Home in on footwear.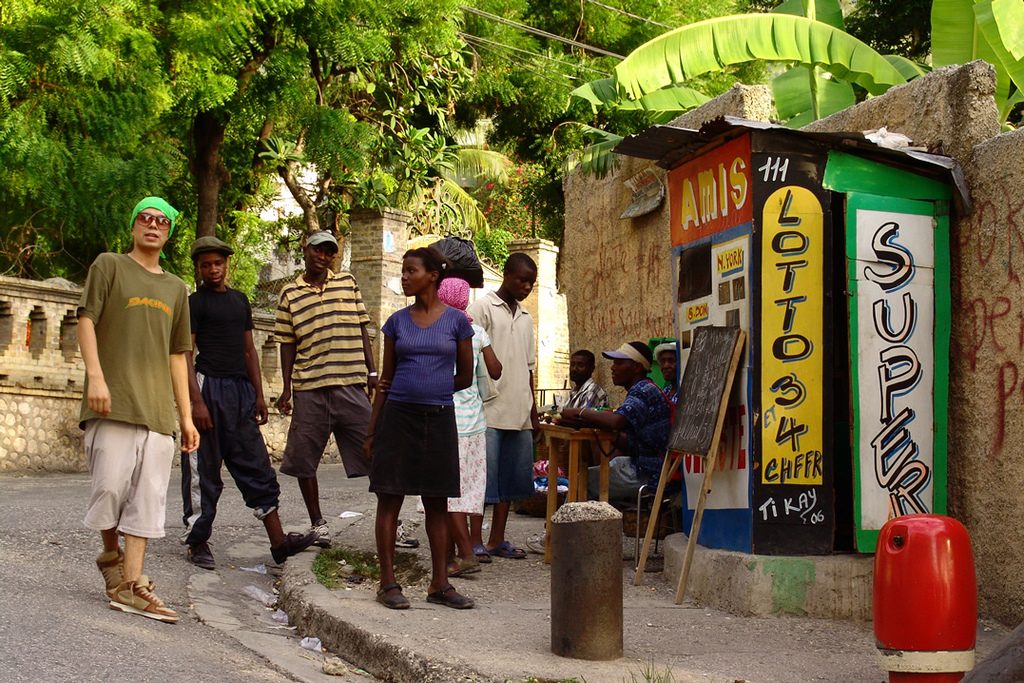
Homed in at 311/523/336/543.
